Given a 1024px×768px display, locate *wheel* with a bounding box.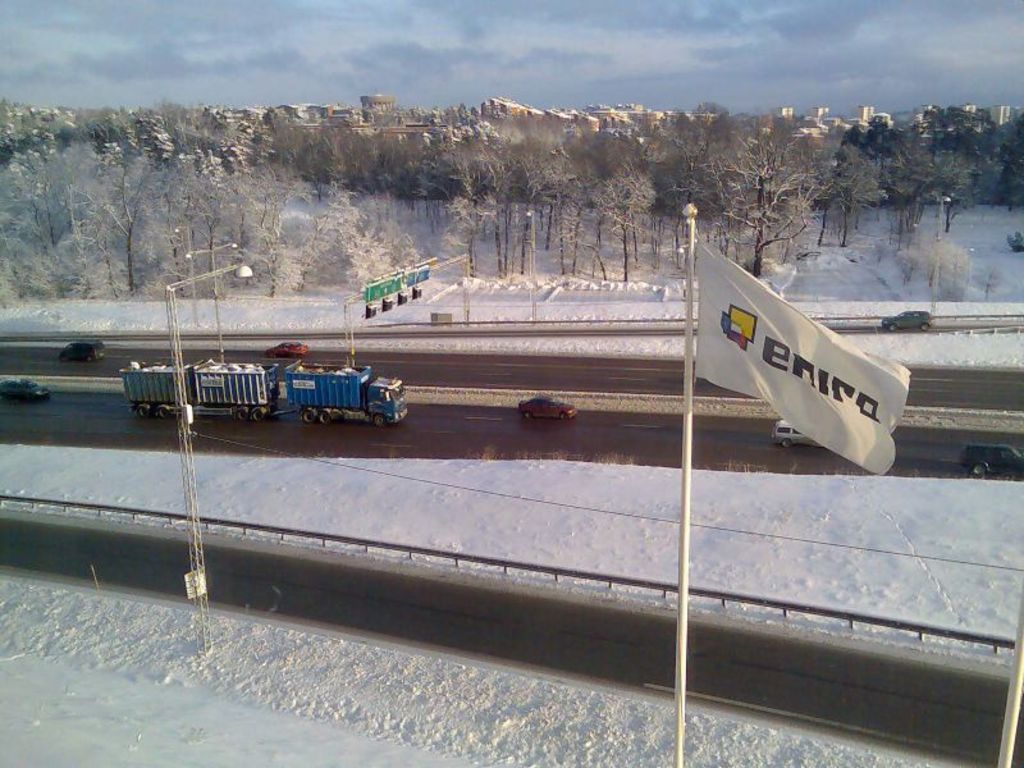
Located: crop(155, 403, 169, 419).
